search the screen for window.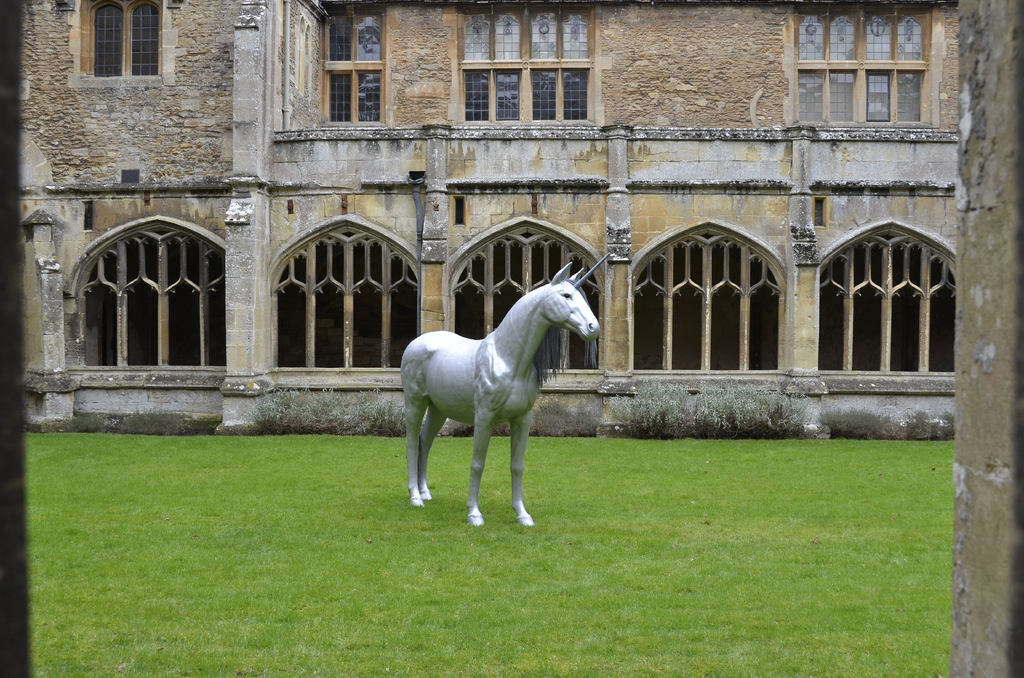
Found at (left=80, top=199, right=94, bottom=234).
